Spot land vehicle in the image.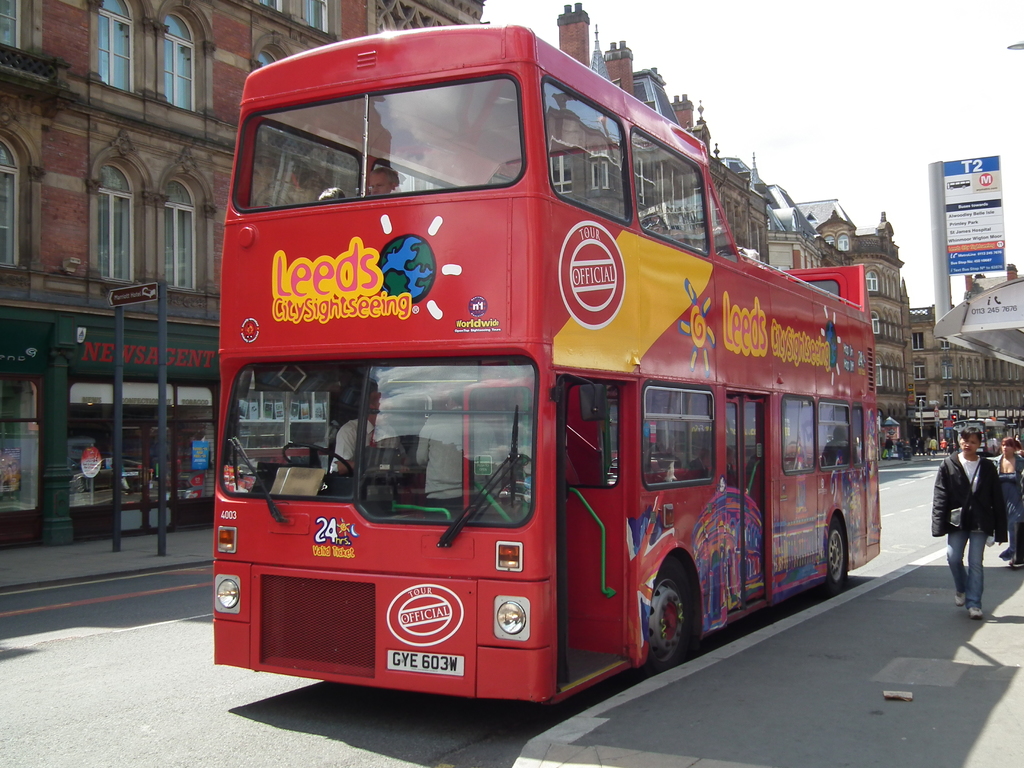
land vehicle found at 212:45:884:645.
